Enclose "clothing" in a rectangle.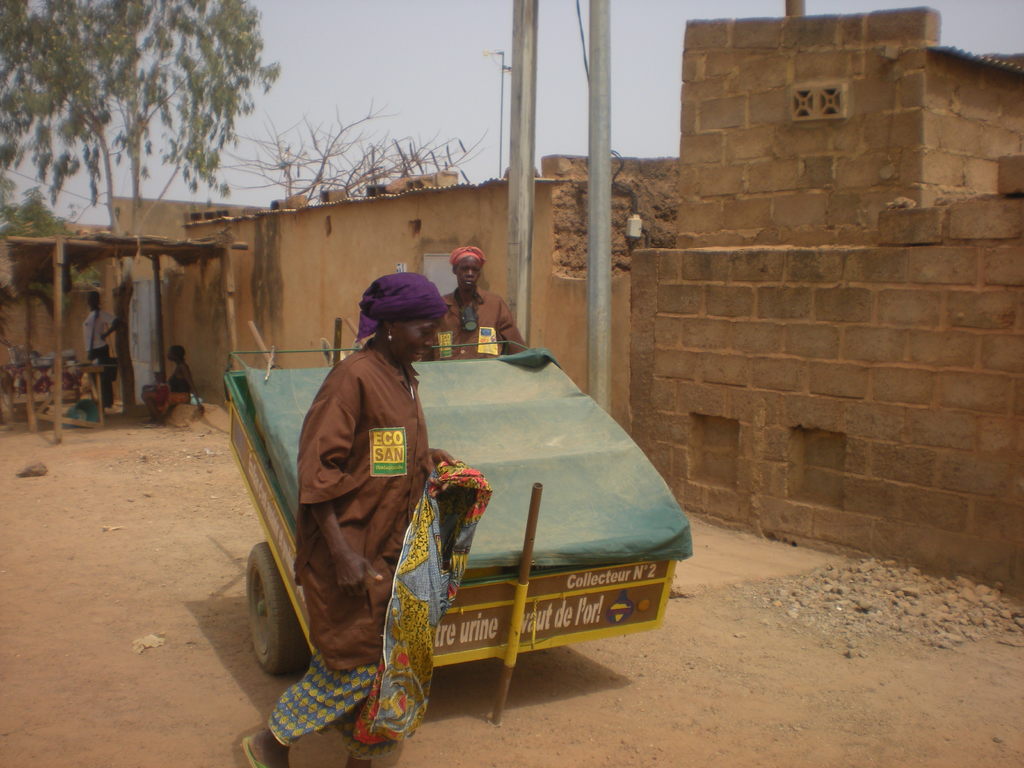
Rect(82, 307, 116, 406).
